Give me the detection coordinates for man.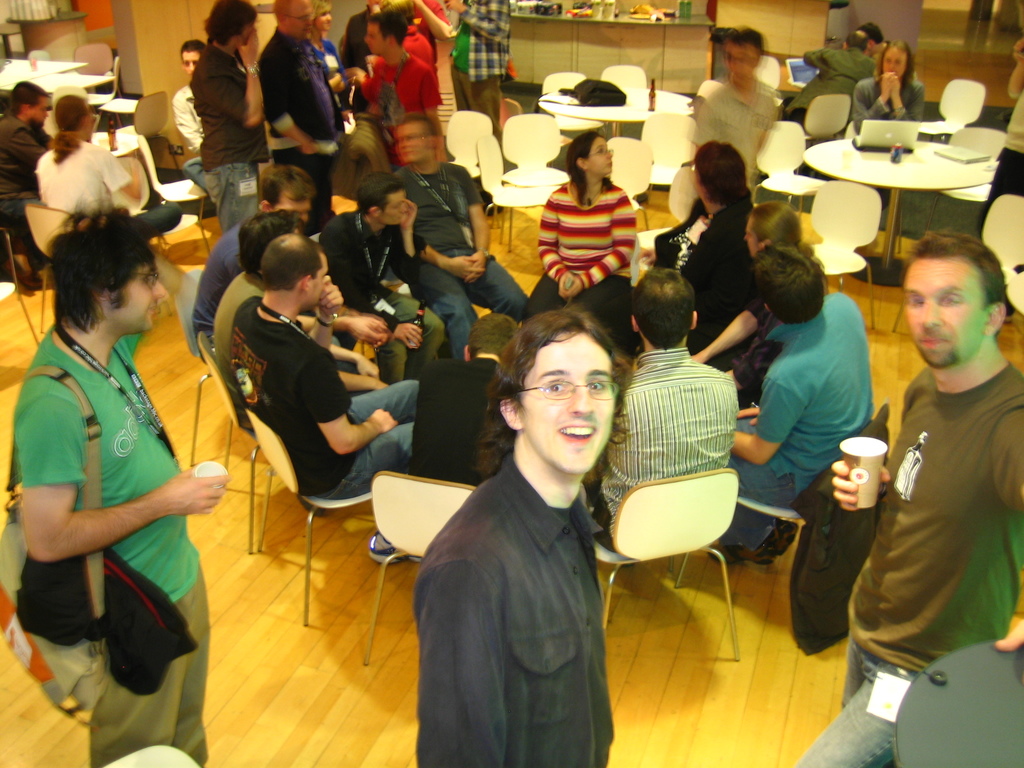
[446, 0, 517, 151].
